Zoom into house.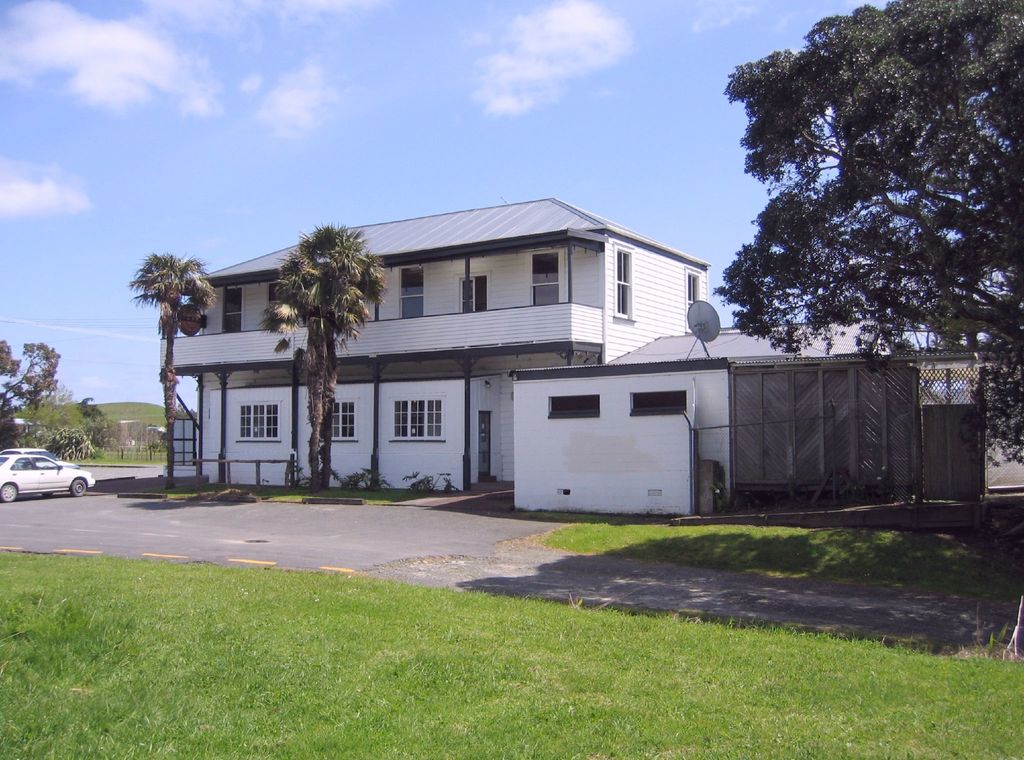
Zoom target: x1=156, y1=190, x2=1023, y2=525.
